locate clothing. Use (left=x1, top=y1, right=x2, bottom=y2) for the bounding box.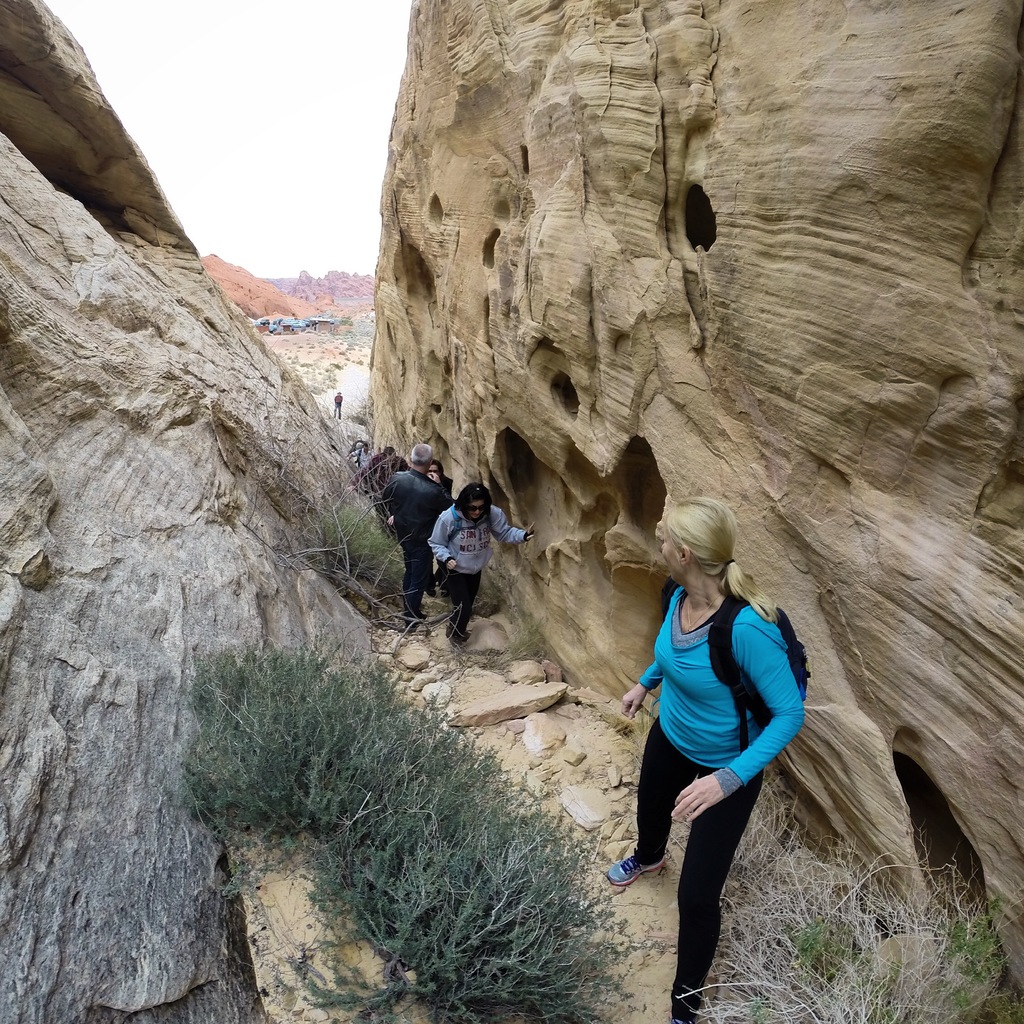
(left=428, top=488, right=526, bottom=576).
